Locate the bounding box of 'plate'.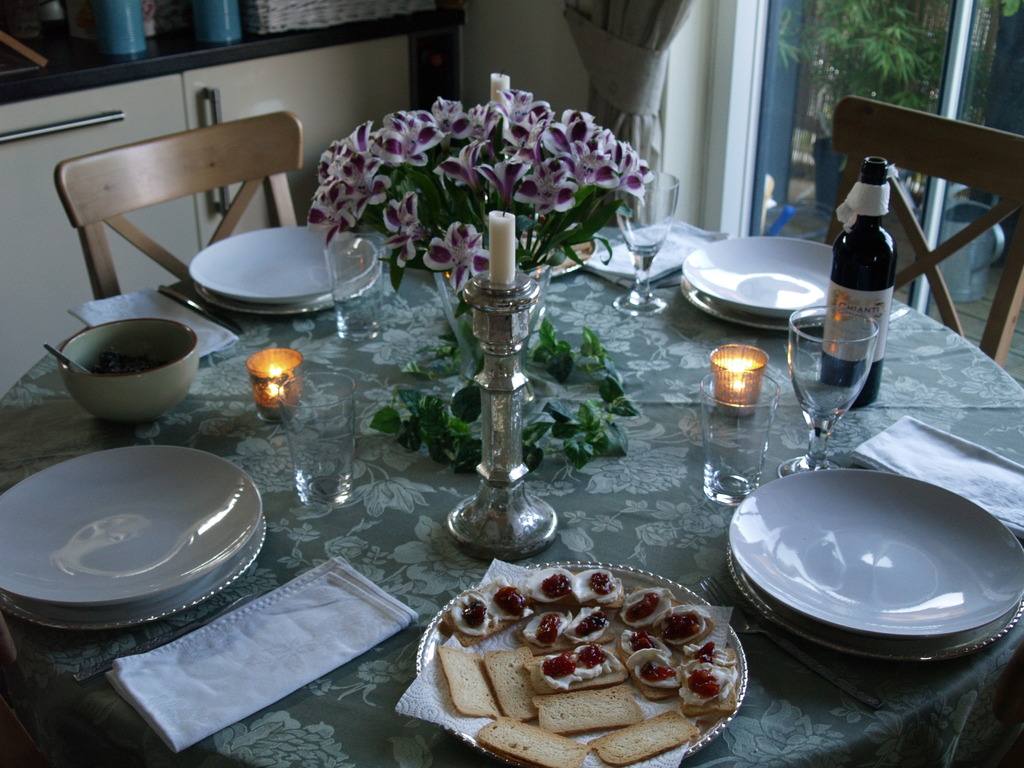
Bounding box: 202, 249, 387, 316.
